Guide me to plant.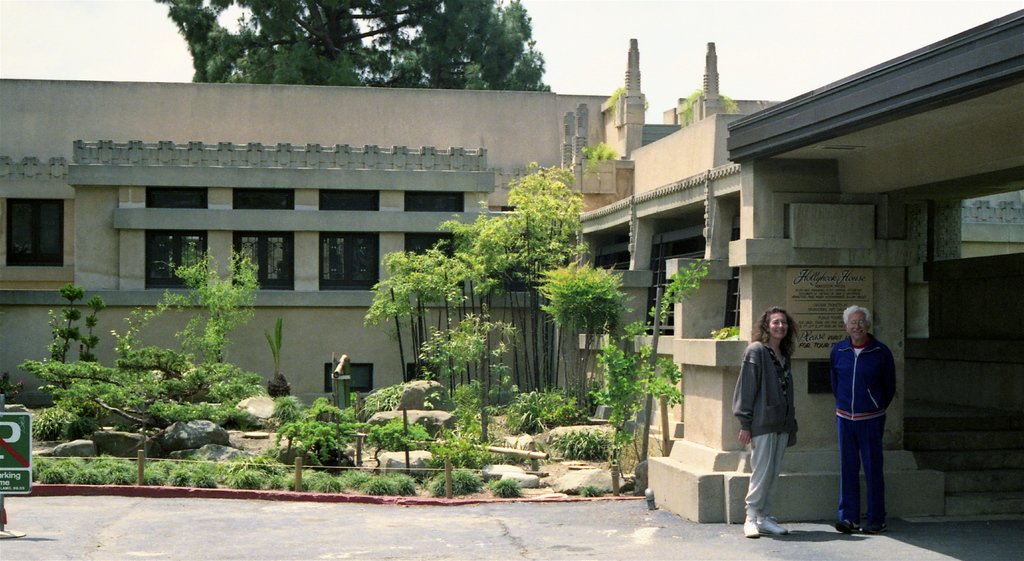
Guidance: <box>593,143,618,161</box>.
